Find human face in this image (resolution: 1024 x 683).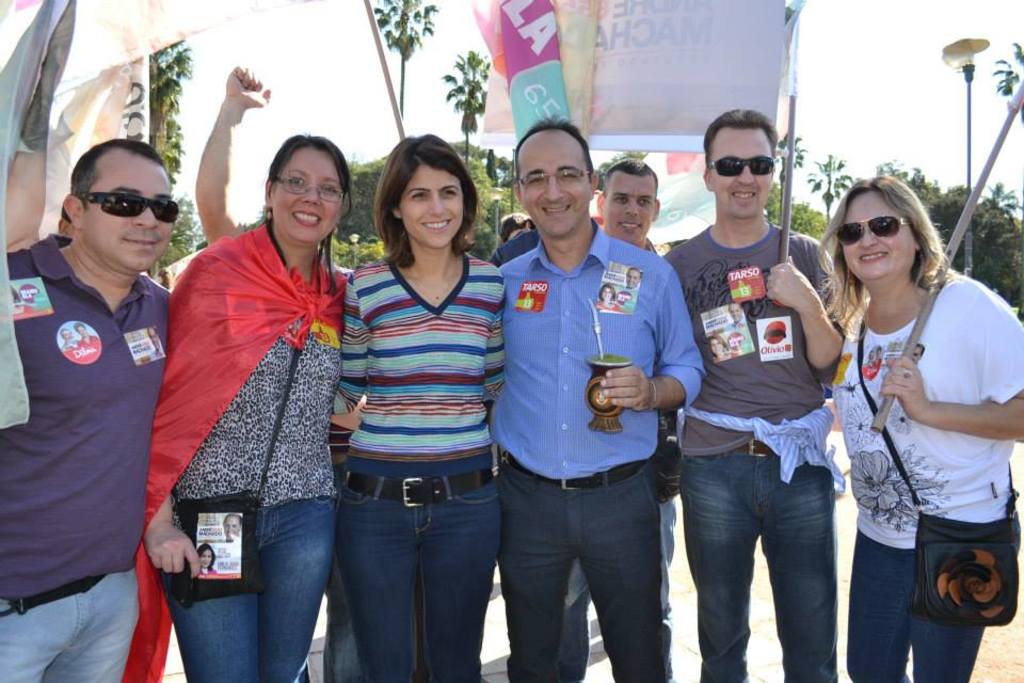
(x1=710, y1=336, x2=726, y2=355).
